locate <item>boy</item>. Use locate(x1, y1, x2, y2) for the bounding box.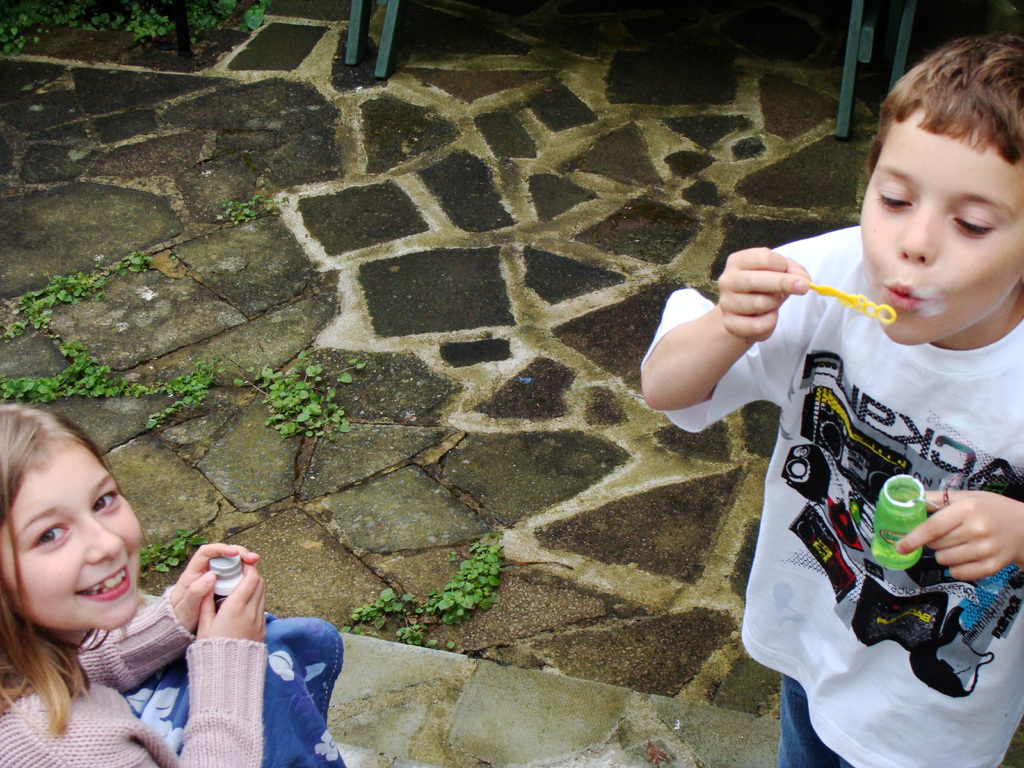
locate(707, 53, 1020, 744).
